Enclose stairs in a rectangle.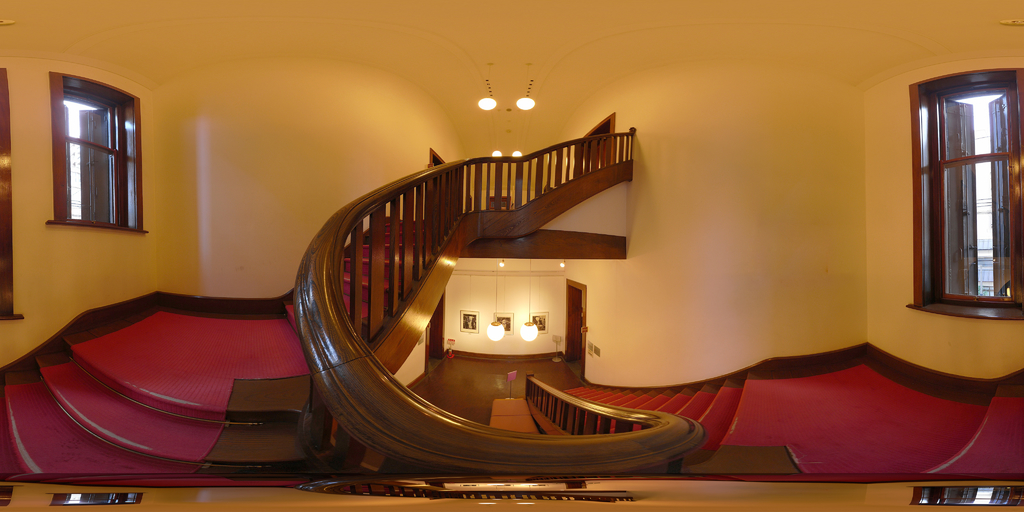
0, 215, 442, 485.
